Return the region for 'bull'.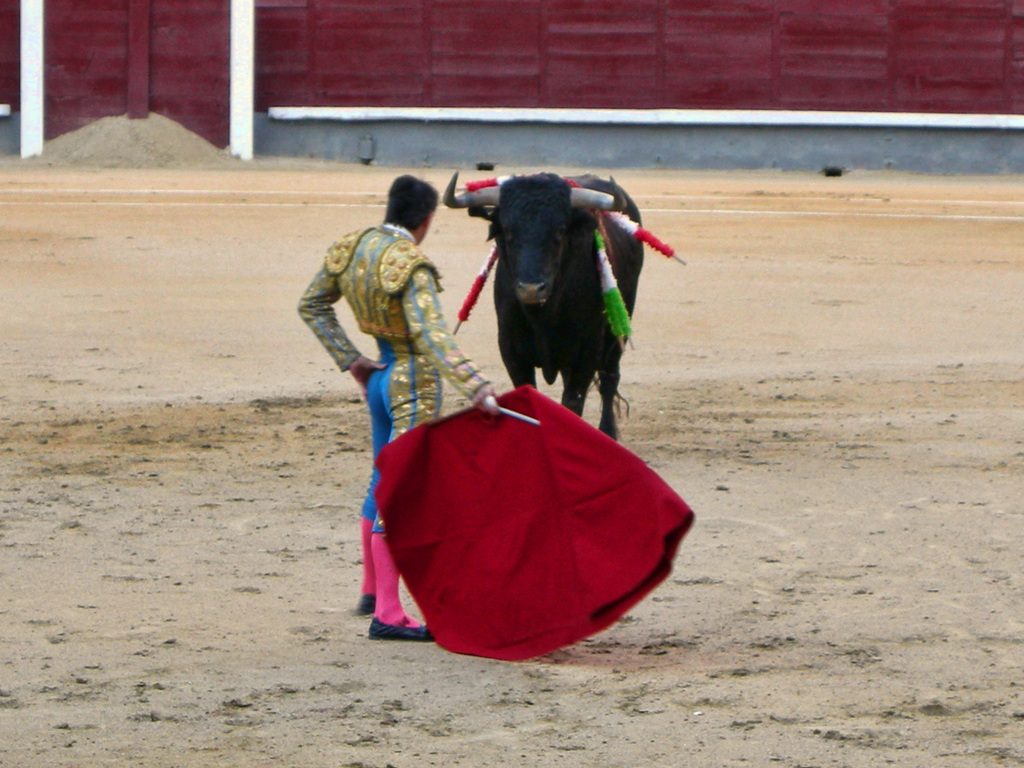
rect(441, 168, 645, 441).
